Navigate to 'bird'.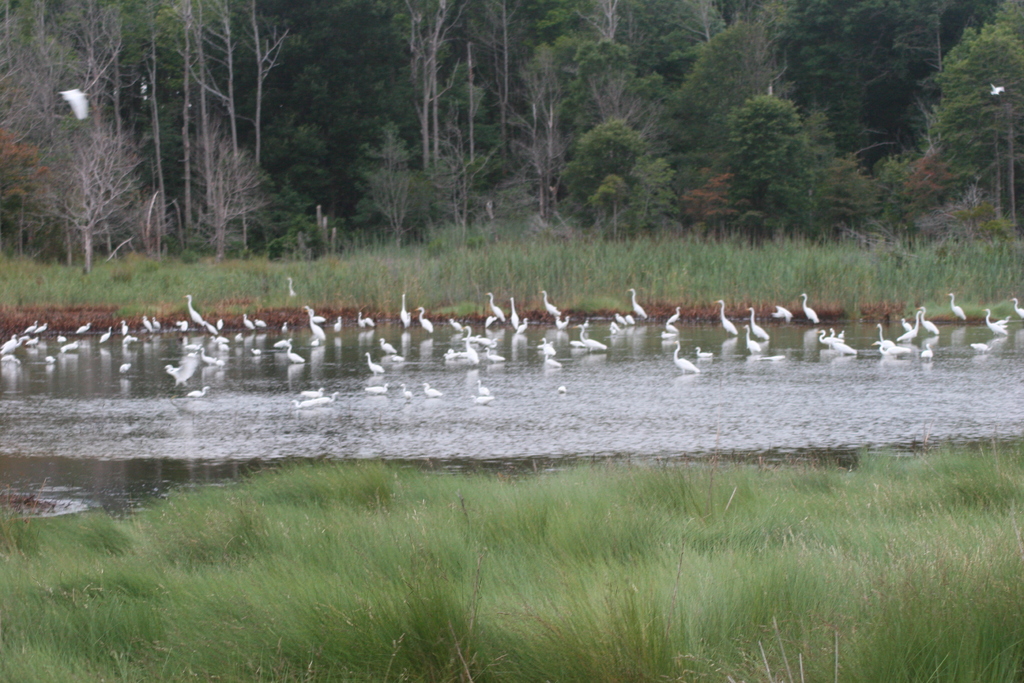
Navigation target: box(114, 360, 134, 378).
